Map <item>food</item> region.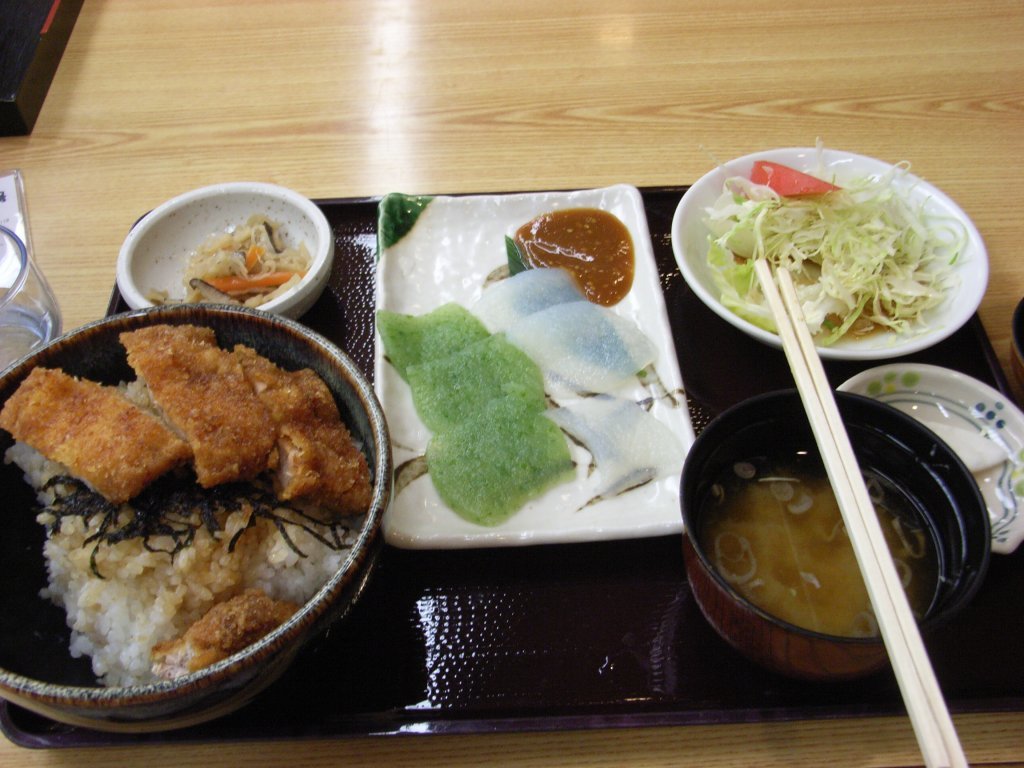
Mapped to box(24, 324, 367, 683).
